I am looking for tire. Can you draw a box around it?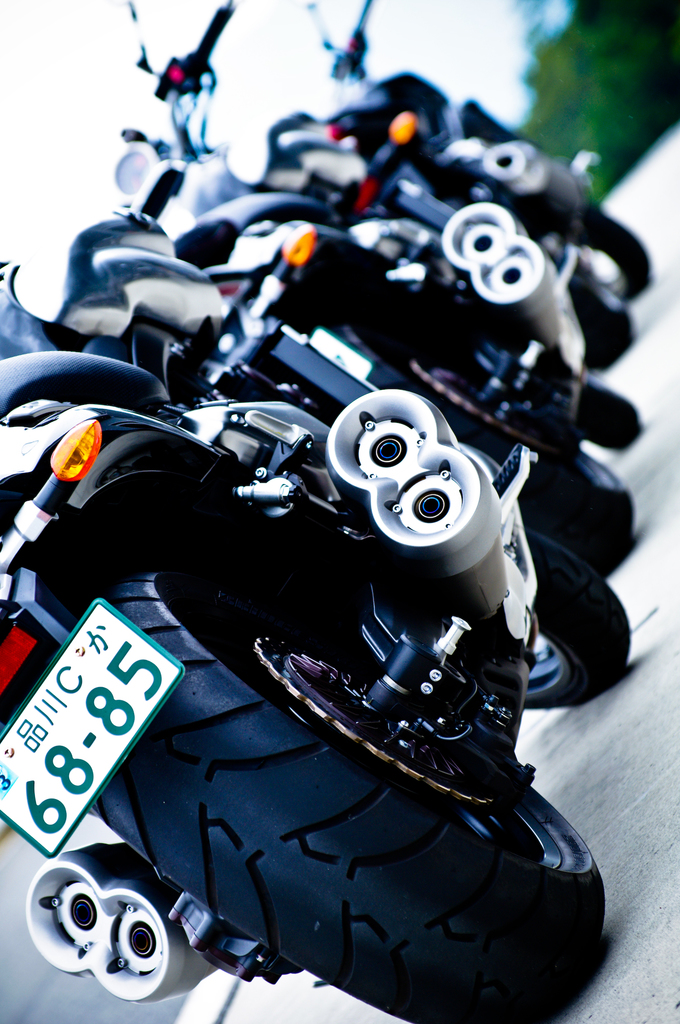
Sure, the bounding box is (x1=534, y1=244, x2=637, y2=356).
